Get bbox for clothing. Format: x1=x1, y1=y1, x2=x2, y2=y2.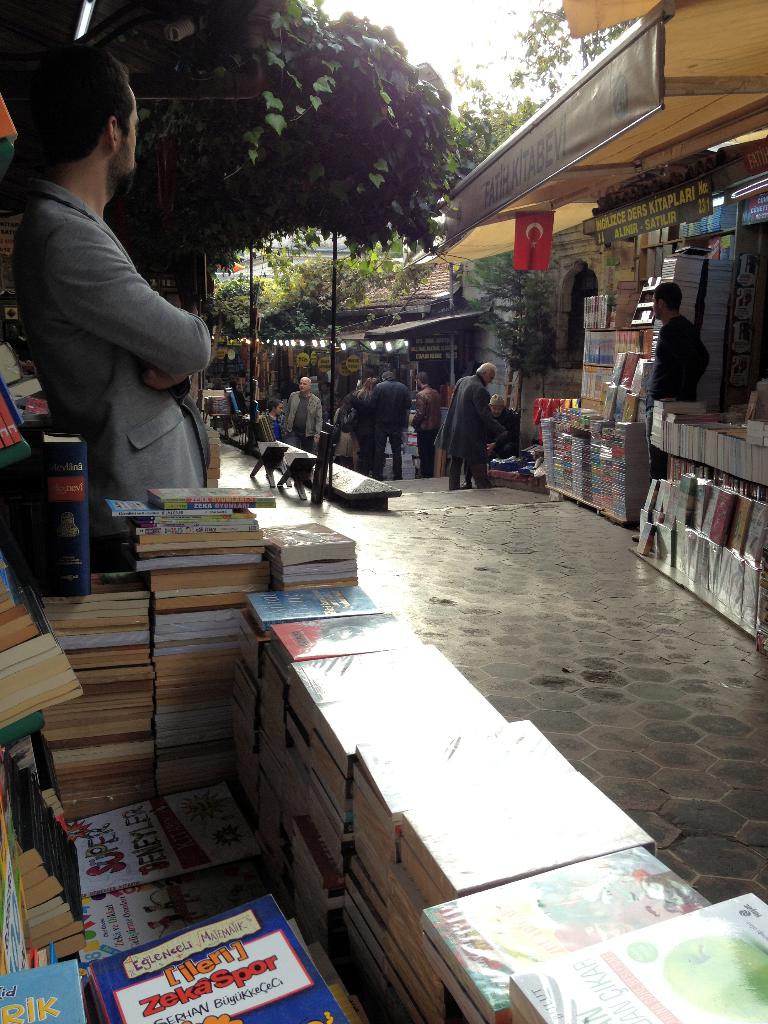
x1=254, y1=404, x2=282, y2=438.
